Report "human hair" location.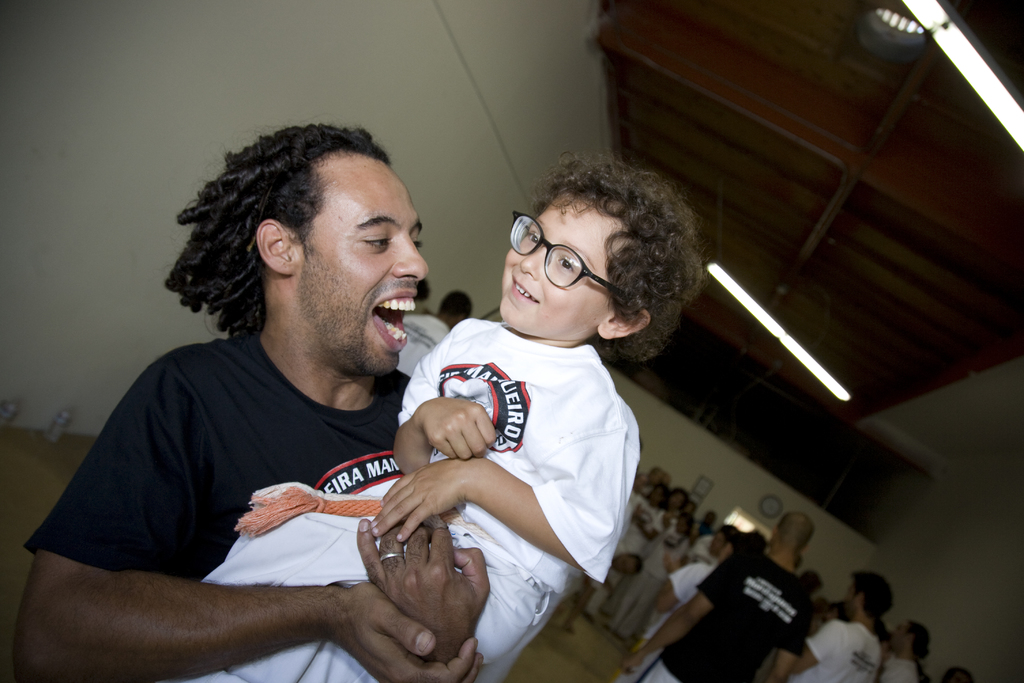
Report: [x1=850, y1=568, x2=897, y2=625].
